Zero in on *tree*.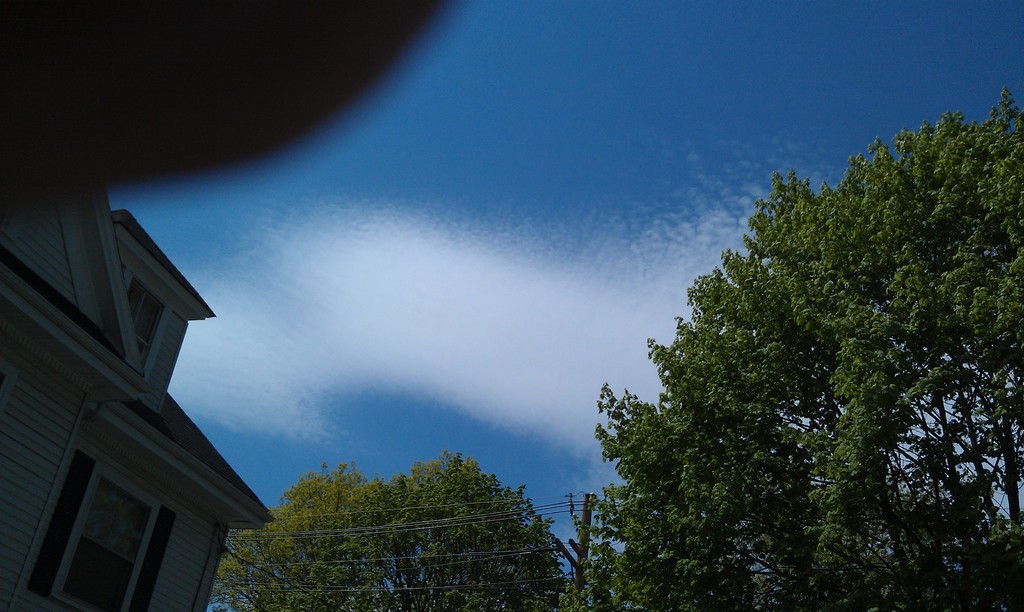
Zeroed in: {"x1": 577, "y1": 104, "x2": 1001, "y2": 602}.
